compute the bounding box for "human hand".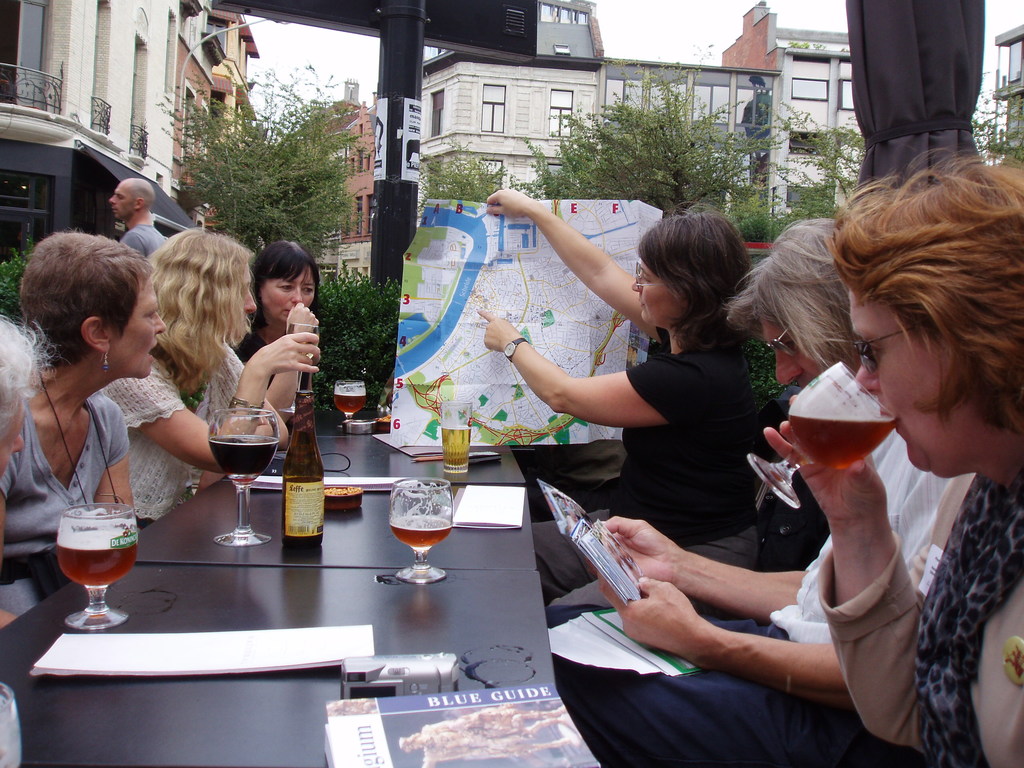
locate(596, 570, 705, 669).
